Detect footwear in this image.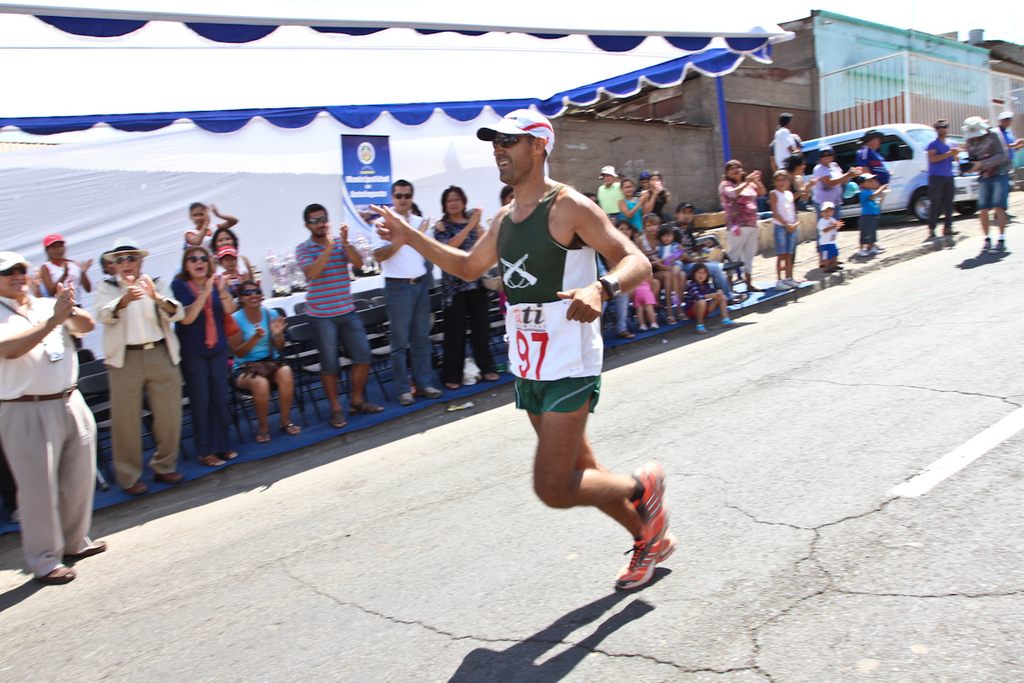
Detection: l=251, t=428, r=272, b=442.
